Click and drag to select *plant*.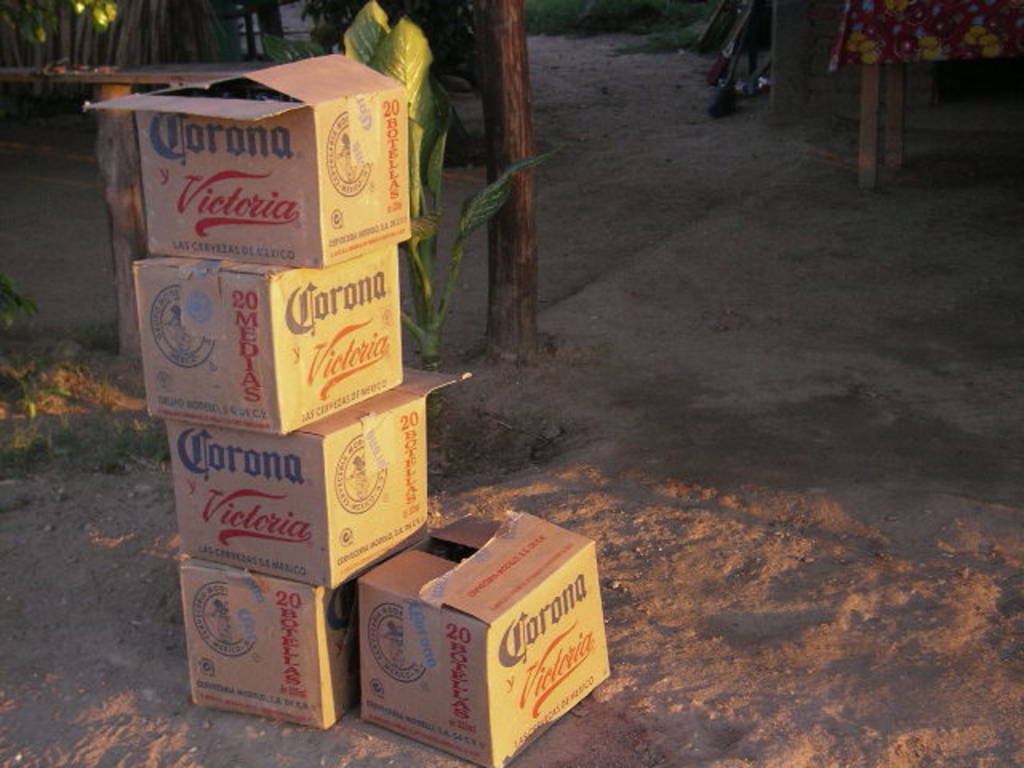
Selection: [left=267, top=2, right=565, bottom=432].
